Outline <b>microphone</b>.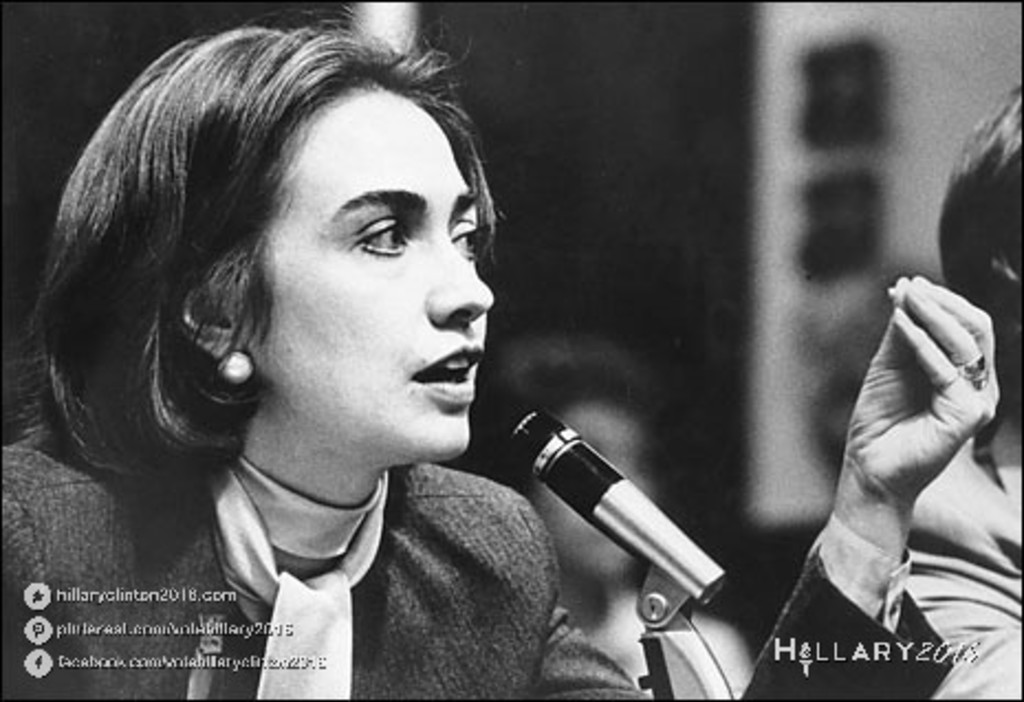
Outline: left=489, top=365, right=775, bottom=667.
